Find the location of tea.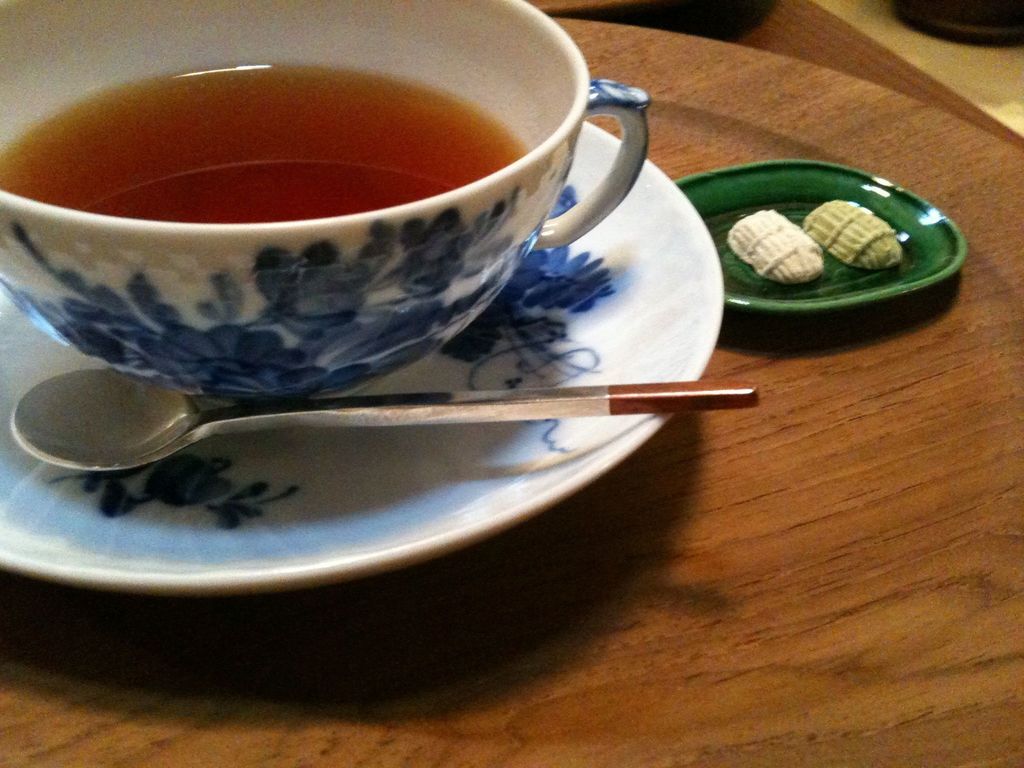
Location: (x1=0, y1=57, x2=530, y2=221).
